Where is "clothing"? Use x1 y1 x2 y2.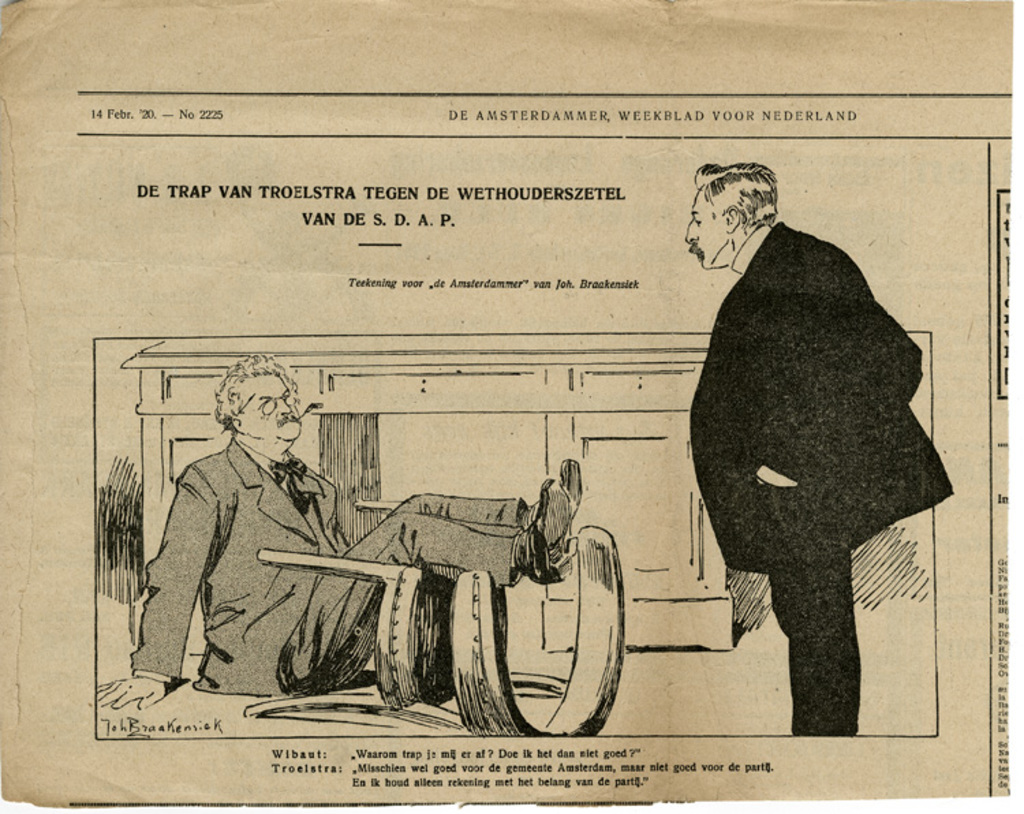
126 451 527 697.
